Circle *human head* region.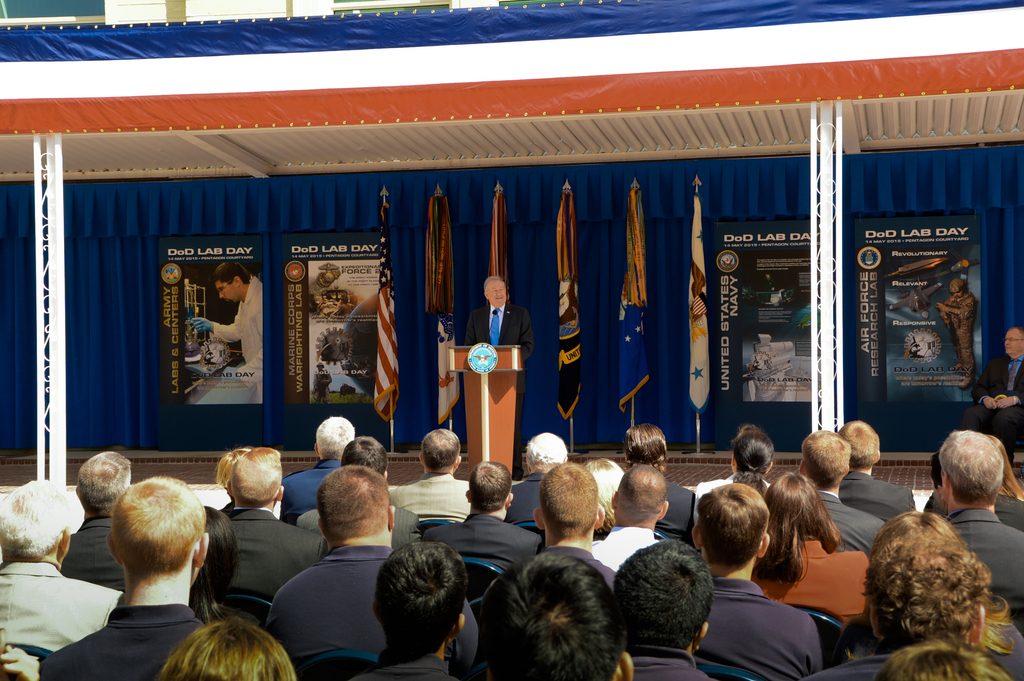
Region: [left=214, top=259, right=250, bottom=307].
